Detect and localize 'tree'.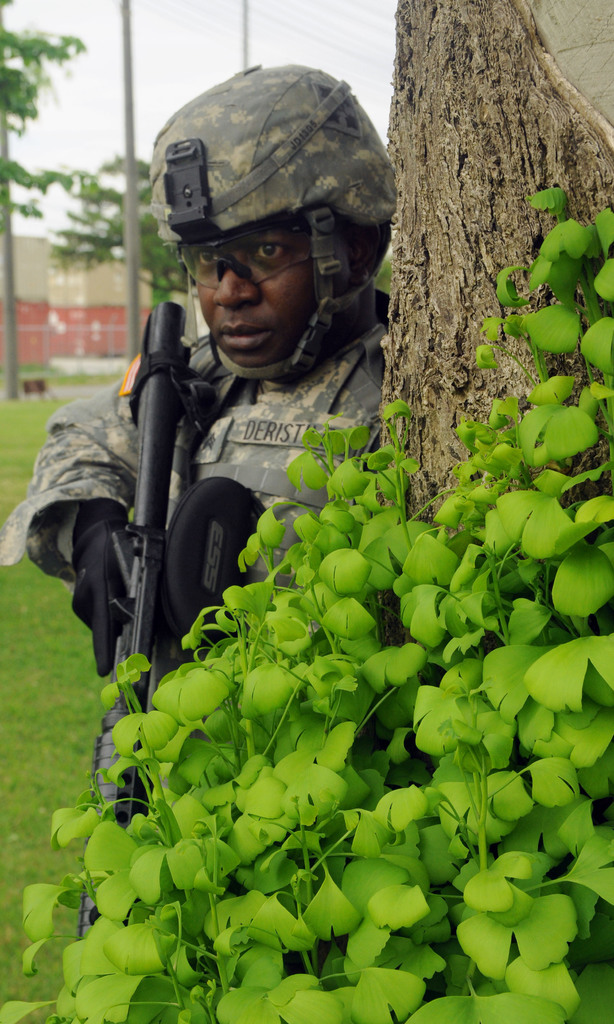
Localized at (0, 116, 613, 989).
